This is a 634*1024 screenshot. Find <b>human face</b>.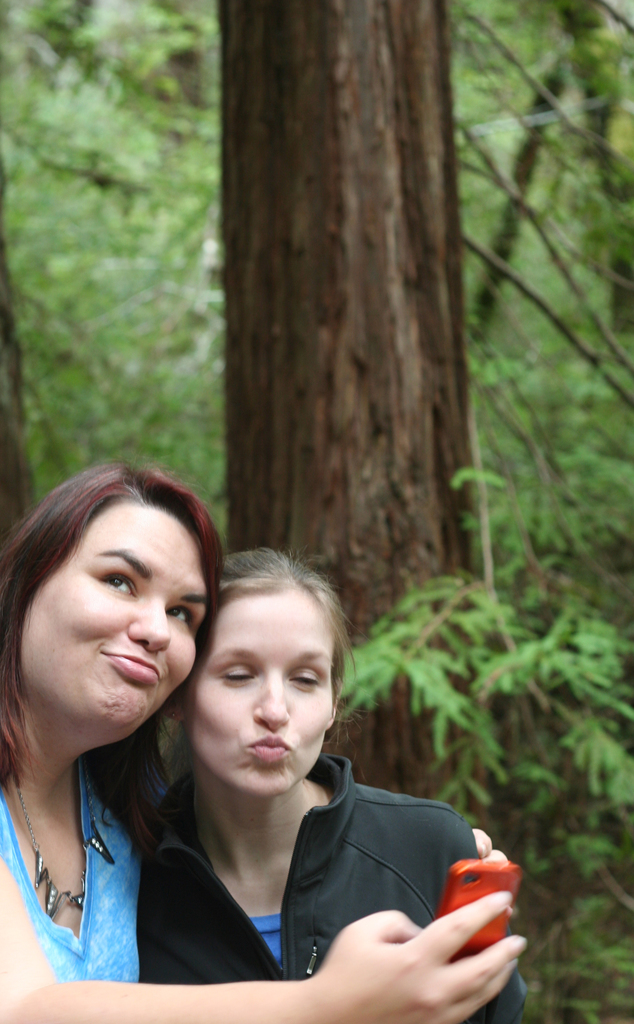
Bounding box: (left=26, top=504, right=209, bottom=733).
